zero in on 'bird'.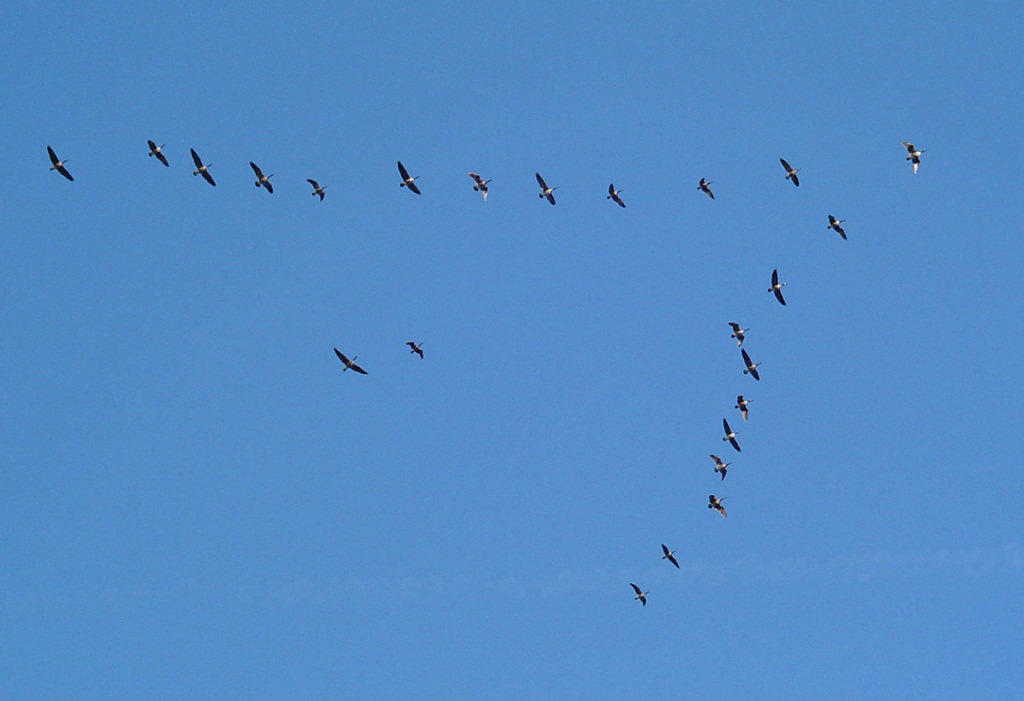
Zeroed in: (830,214,850,245).
